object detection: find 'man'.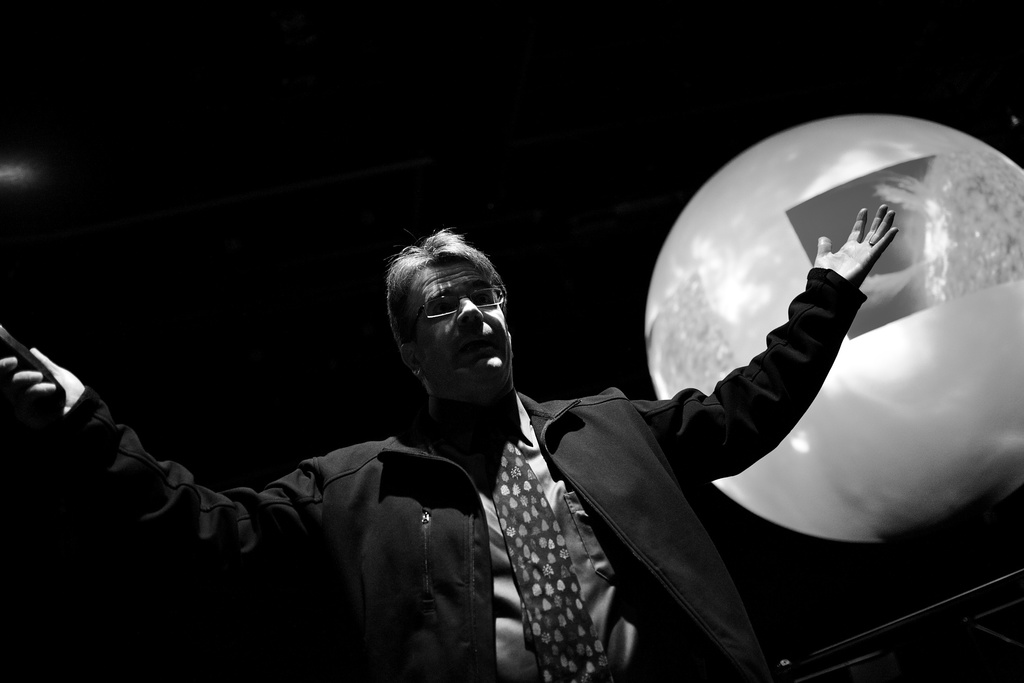
<bbox>0, 202, 902, 682</bbox>.
